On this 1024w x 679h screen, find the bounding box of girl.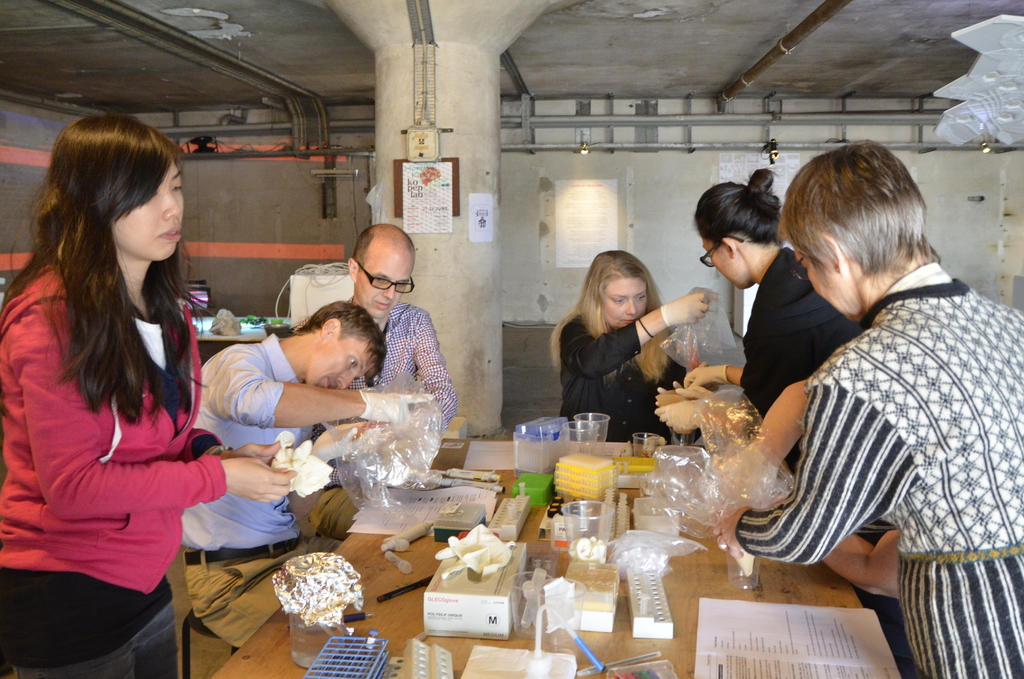
Bounding box: select_region(564, 249, 714, 464).
